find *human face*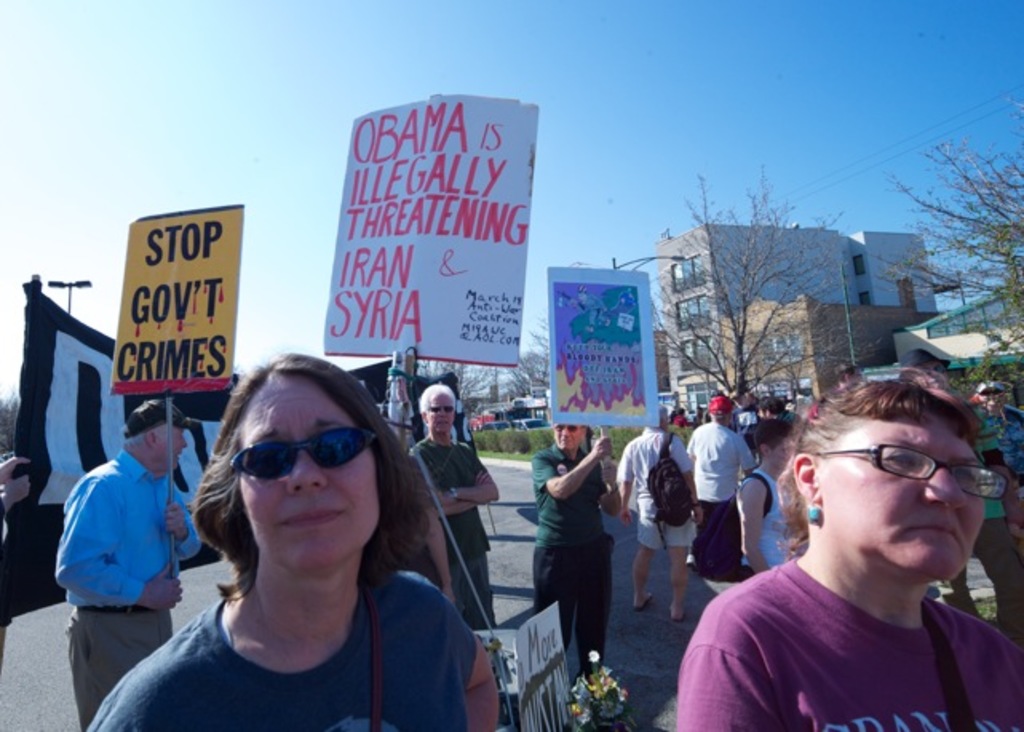
x1=820 y1=416 x2=986 y2=582
